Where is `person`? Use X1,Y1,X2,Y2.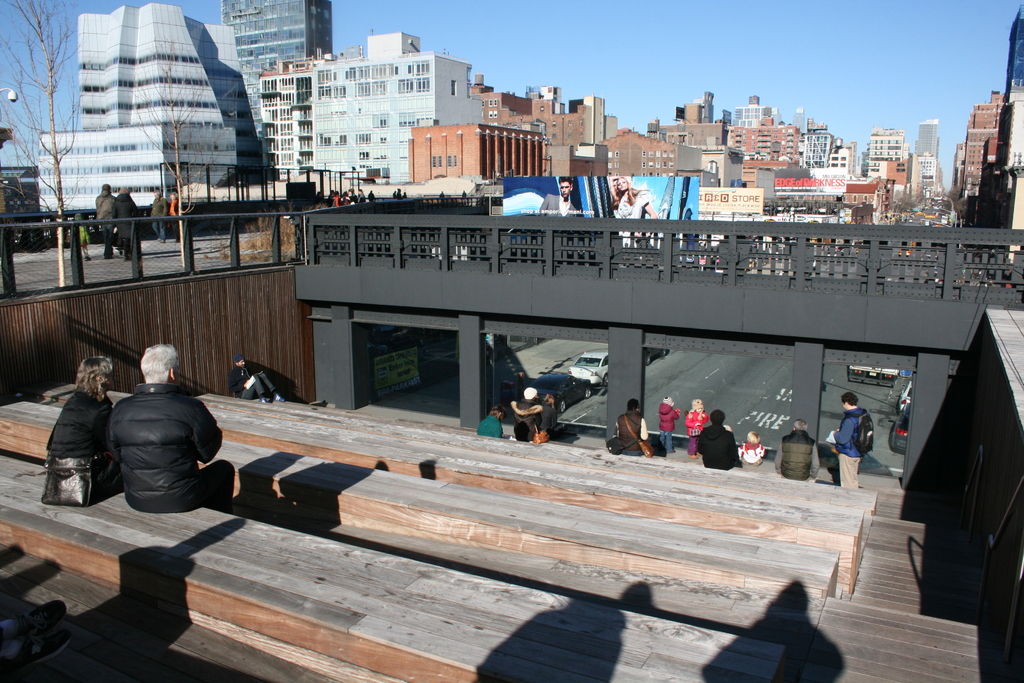
614,176,661,243.
